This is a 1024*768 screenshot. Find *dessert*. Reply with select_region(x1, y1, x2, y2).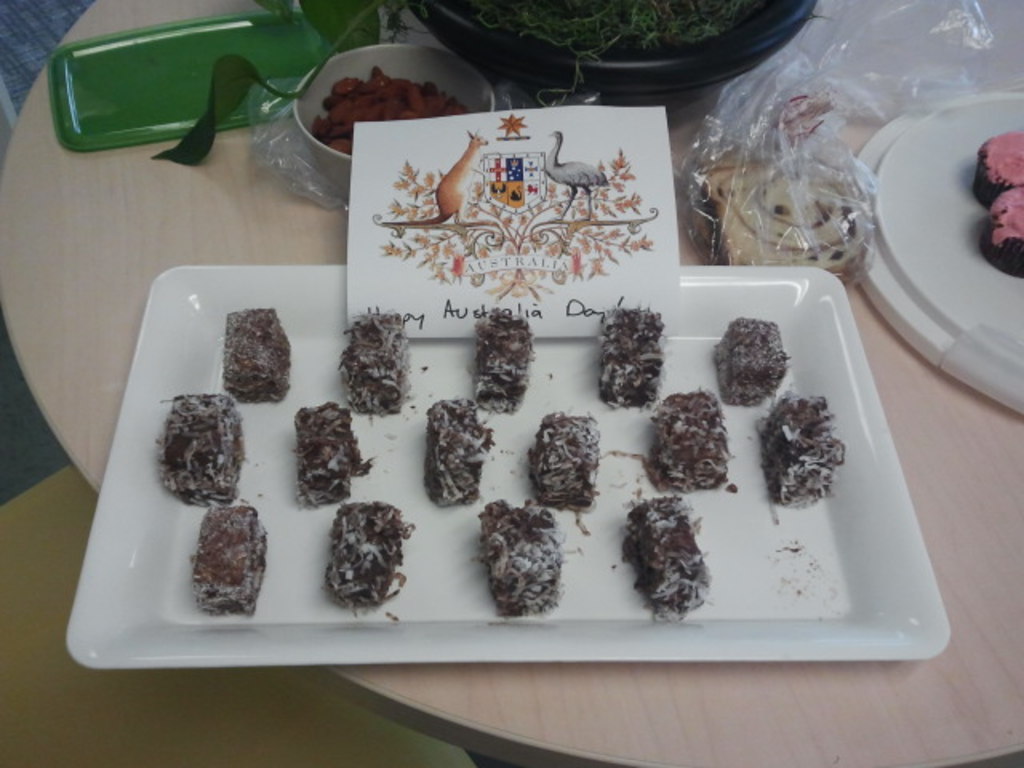
select_region(600, 306, 662, 413).
